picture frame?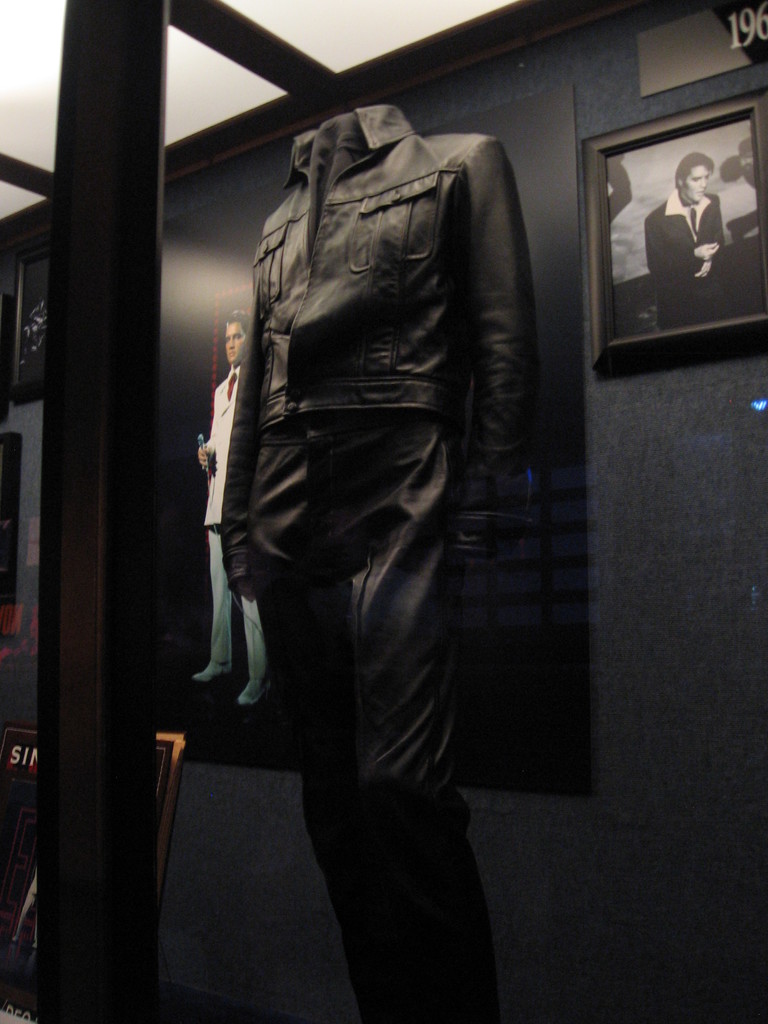
<region>0, 725, 184, 1021</region>
